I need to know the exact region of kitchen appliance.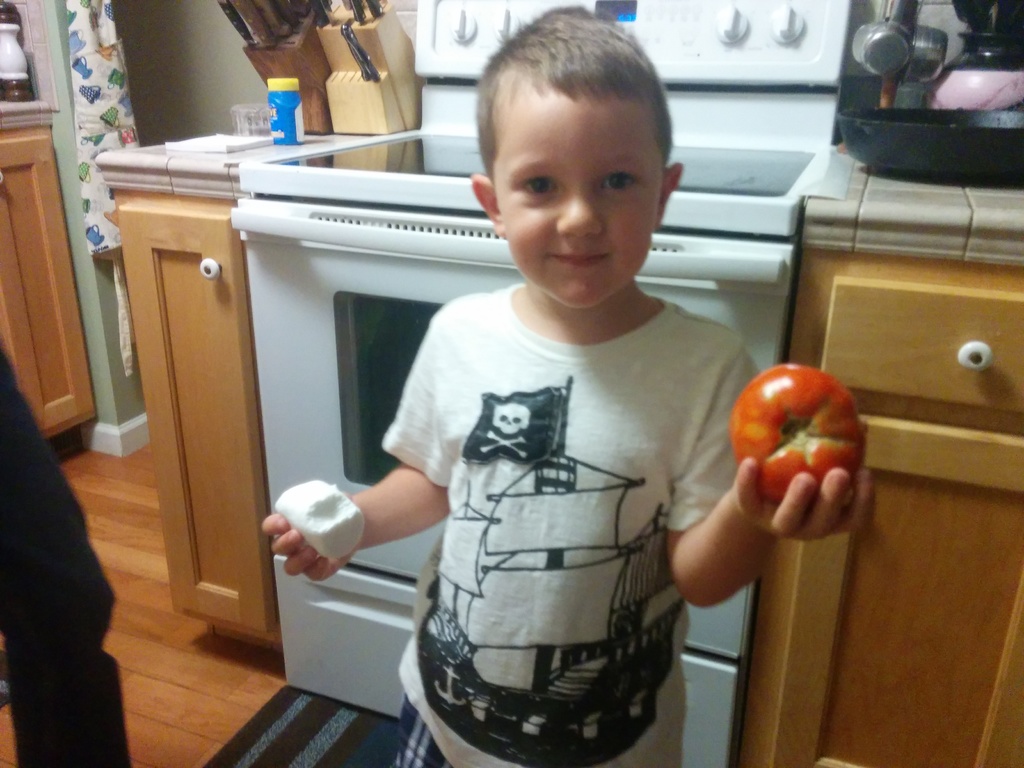
Region: (841, 106, 1023, 177).
